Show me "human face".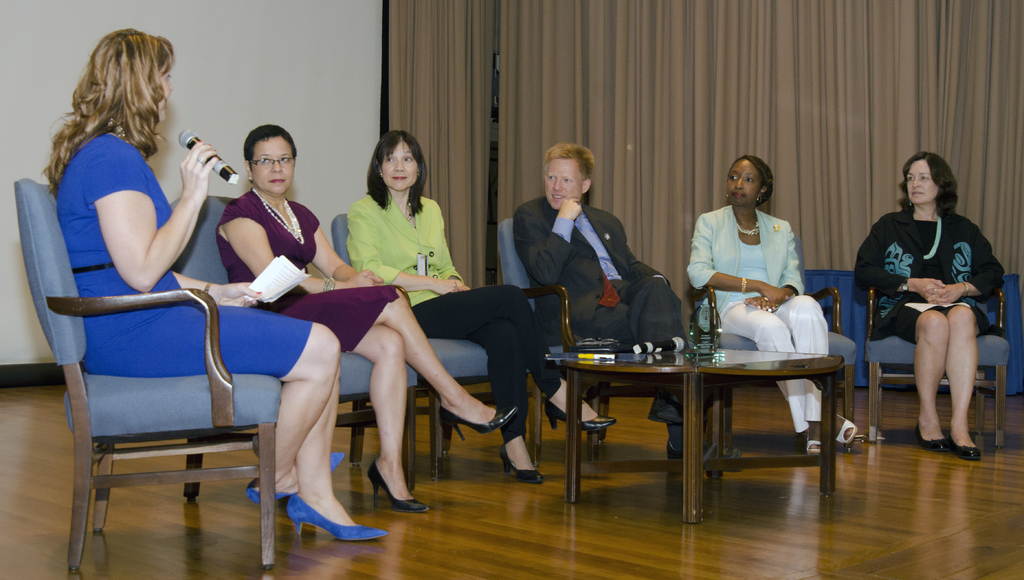
"human face" is here: [left=905, top=164, right=939, bottom=203].
